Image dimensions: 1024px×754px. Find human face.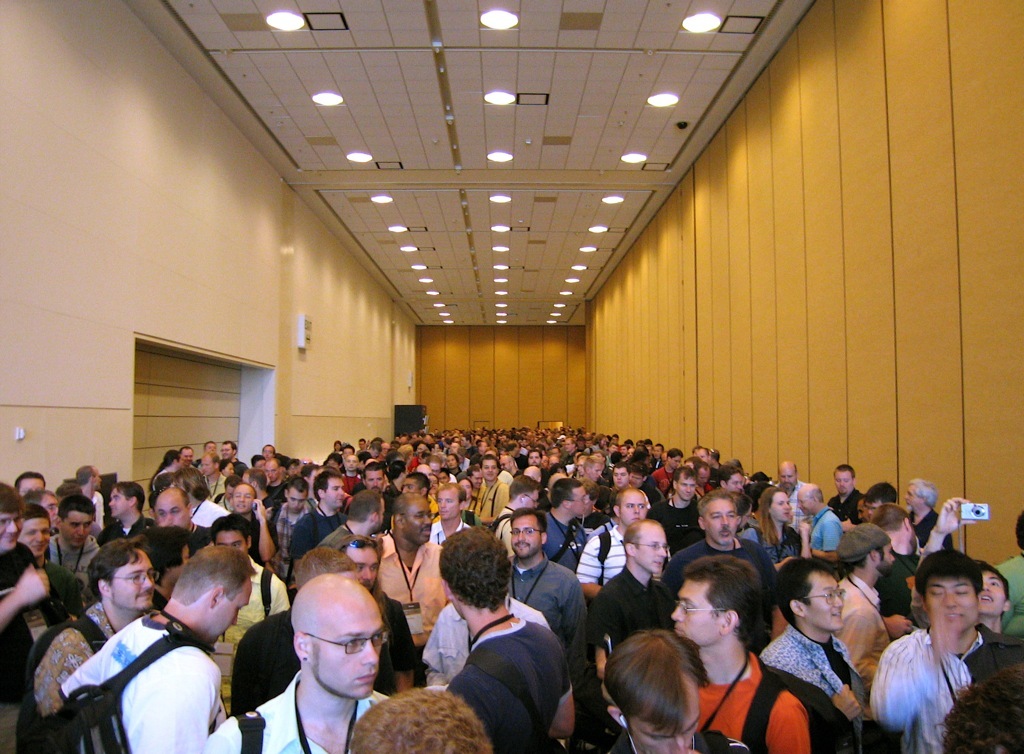
{"x1": 670, "y1": 580, "x2": 721, "y2": 644}.
